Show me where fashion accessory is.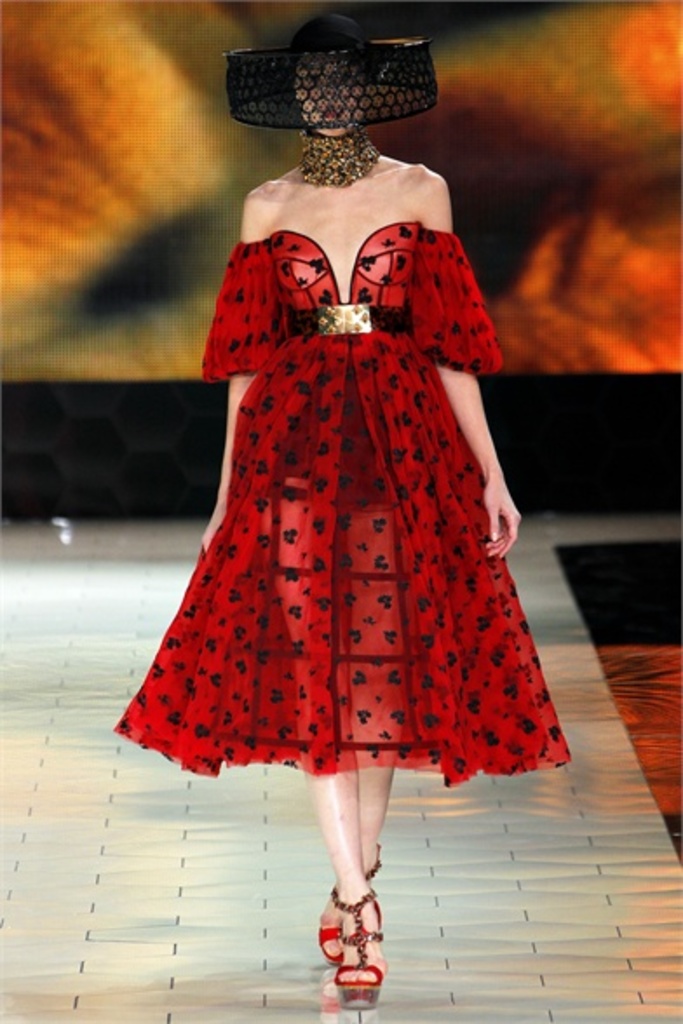
fashion accessory is at [left=308, top=855, right=380, bottom=963].
